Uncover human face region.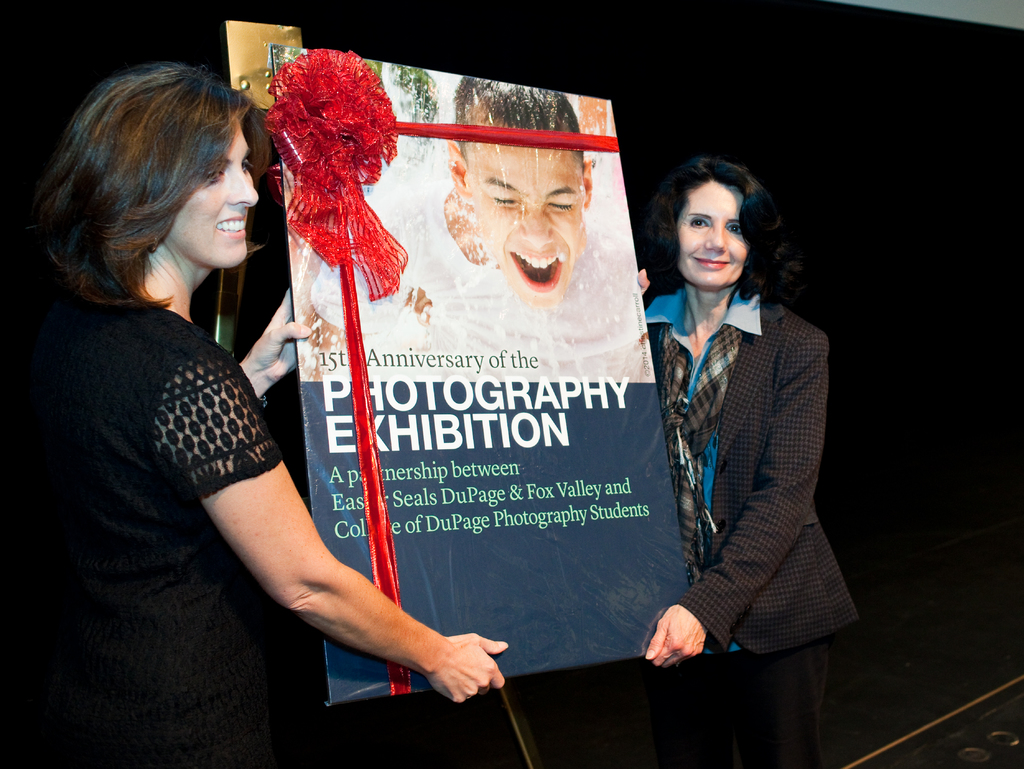
Uncovered: (left=168, top=118, right=259, bottom=268).
